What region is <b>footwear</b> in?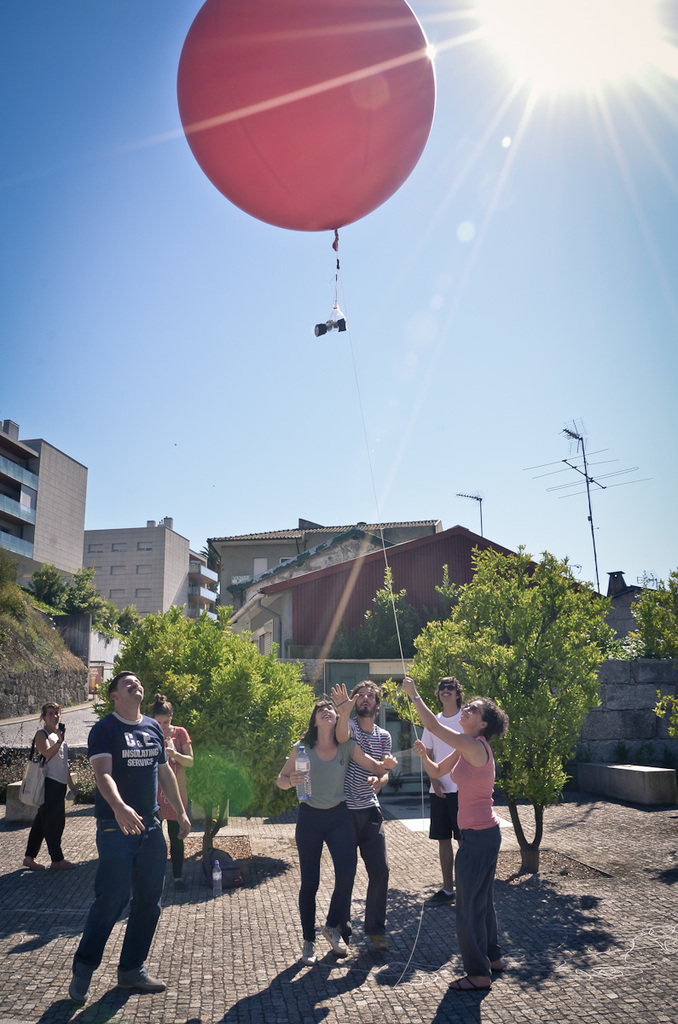
115, 967, 171, 995.
